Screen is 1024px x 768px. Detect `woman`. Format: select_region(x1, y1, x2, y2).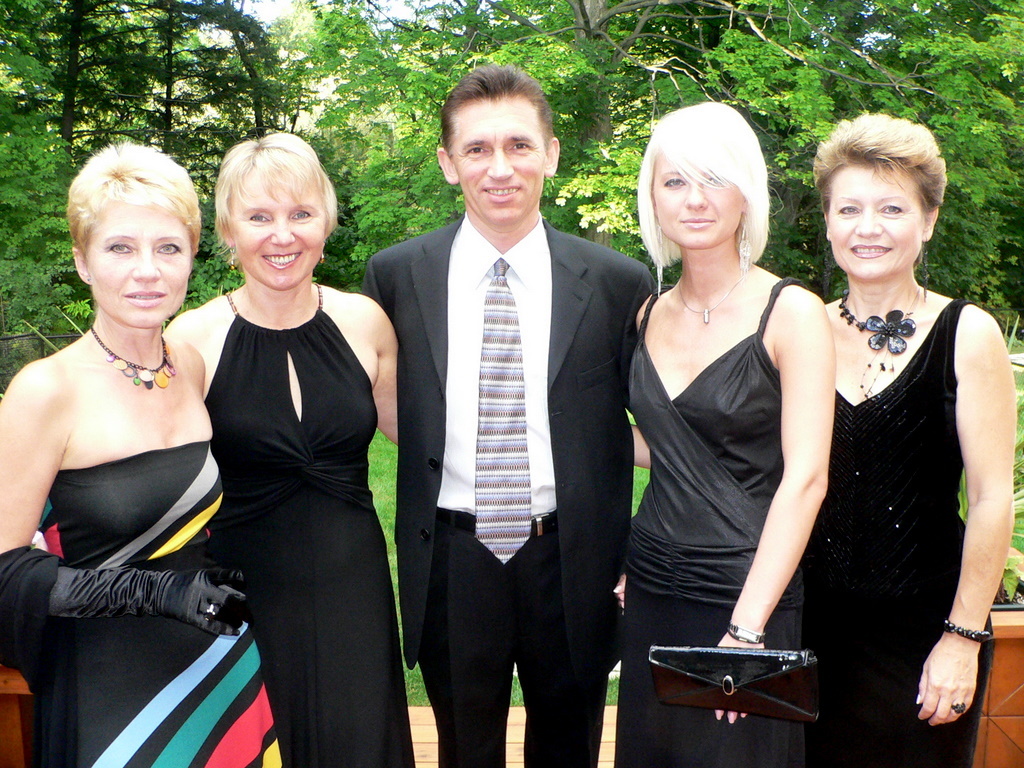
select_region(163, 134, 408, 767).
